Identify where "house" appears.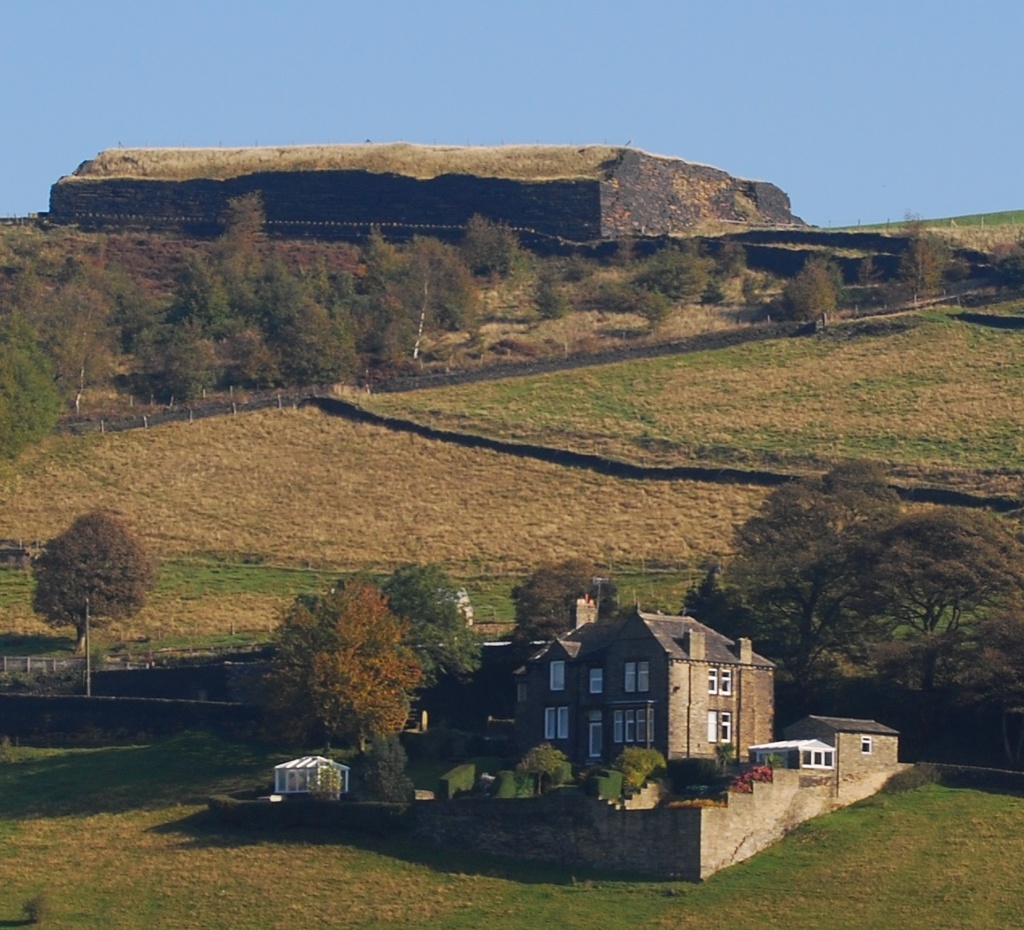
Appears at locate(40, 149, 818, 255).
